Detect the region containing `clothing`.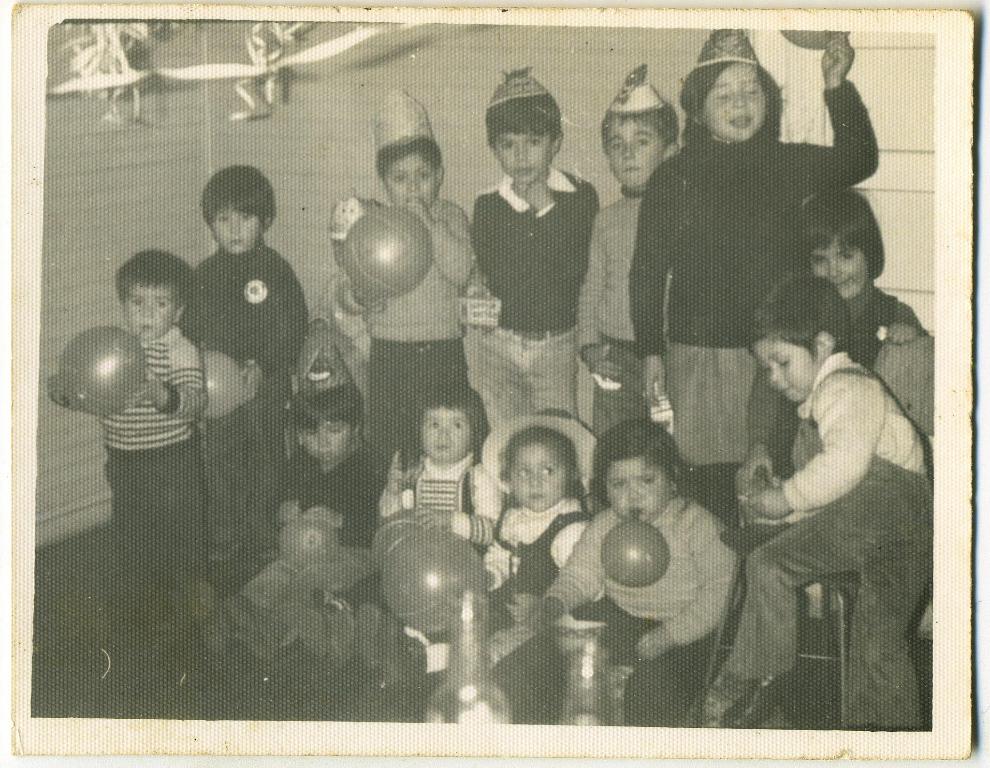
<region>377, 445, 500, 583</region>.
